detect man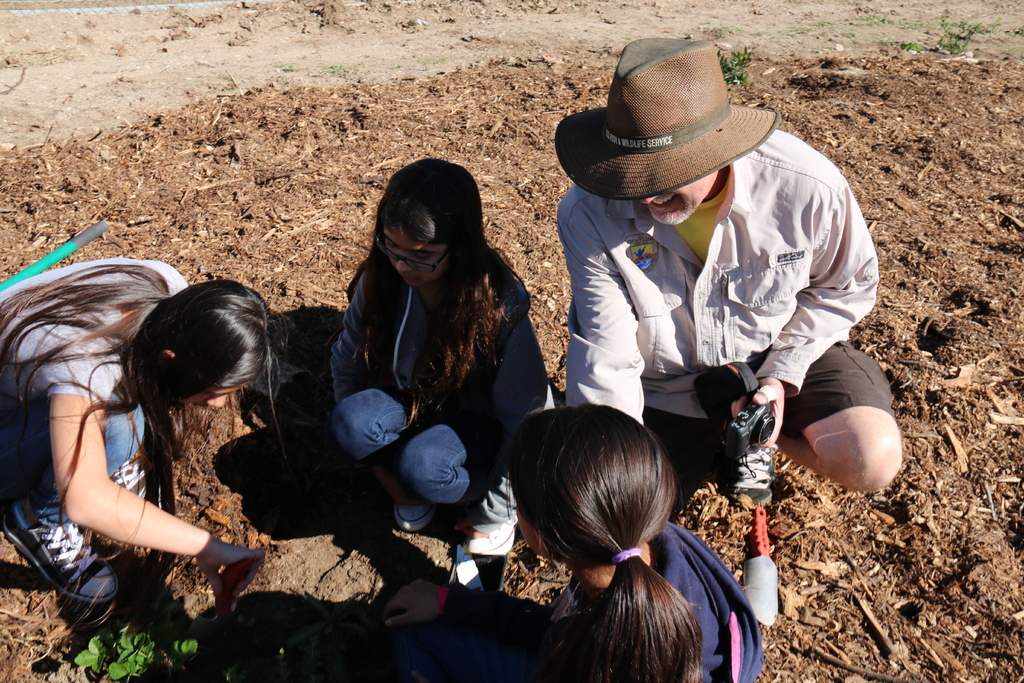
pyautogui.locateOnScreen(551, 44, 892, 513)
